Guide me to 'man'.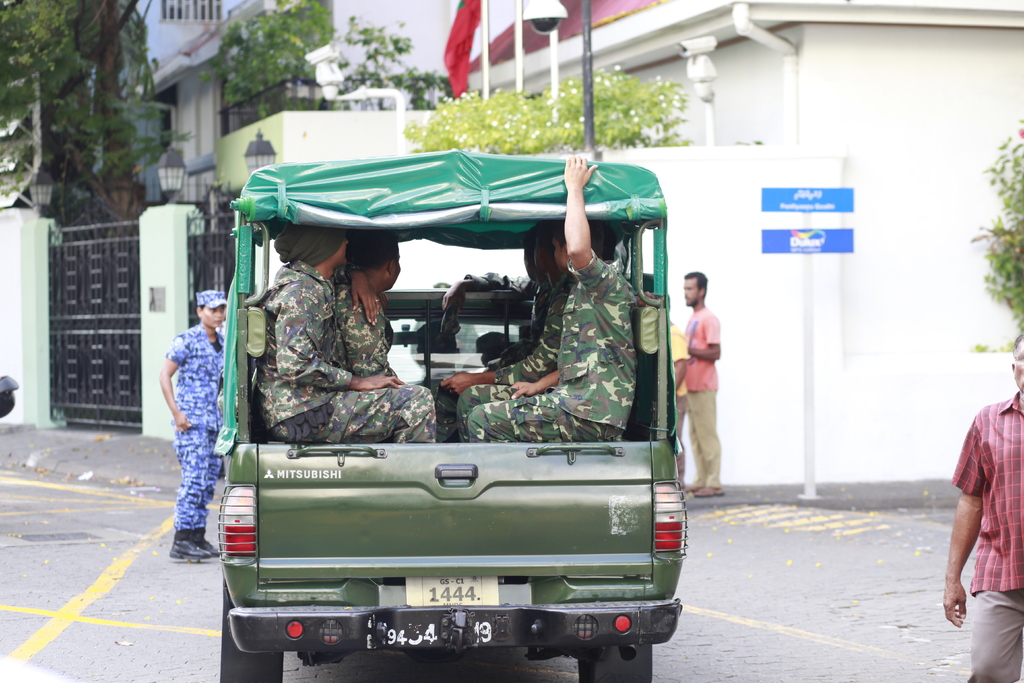
Guidance: (left=671, top=274, right=735, bottom=501).
